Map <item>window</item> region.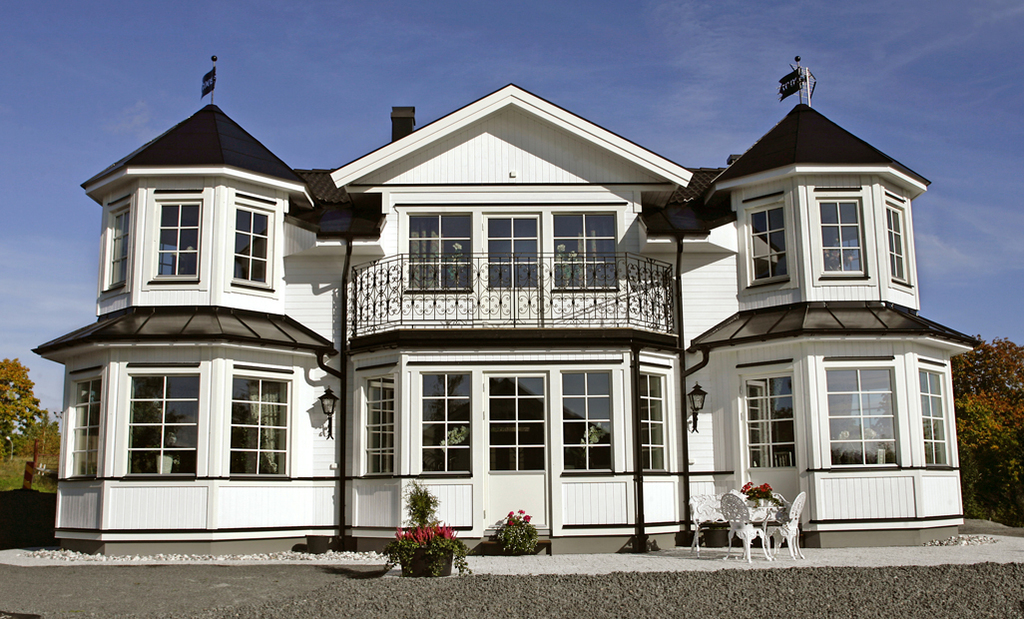
Mapped to Rect(637, 369, 671, 473).
